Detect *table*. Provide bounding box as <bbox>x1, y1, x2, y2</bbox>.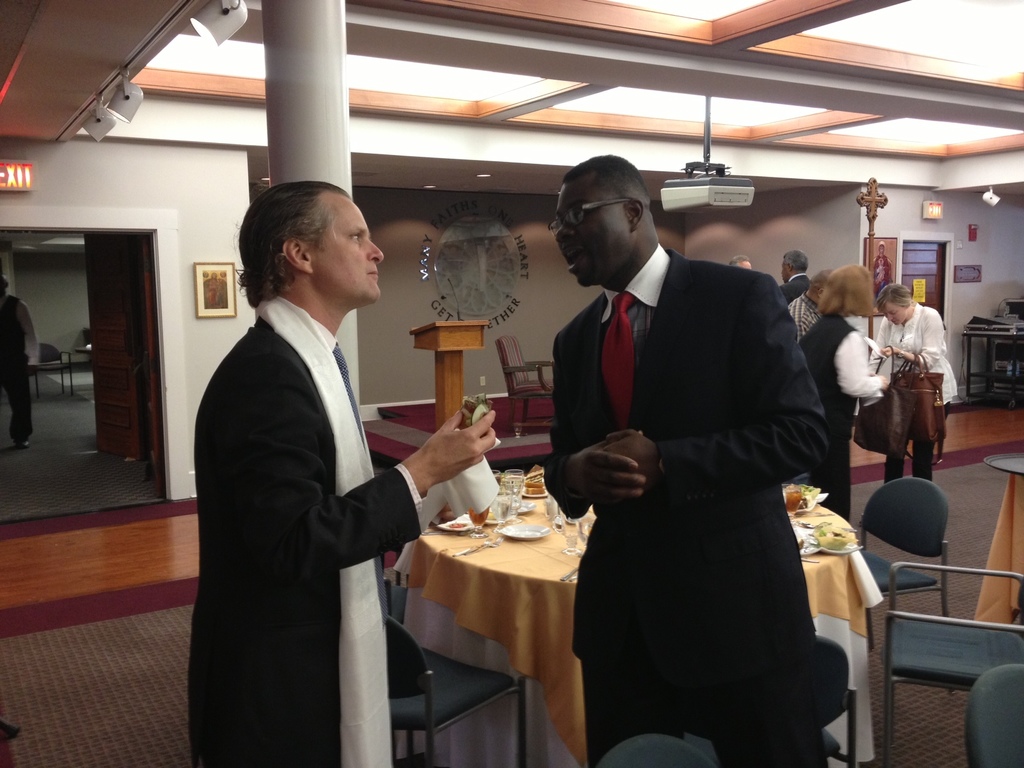
<bbox>988, 447, 1023, 497</bbox>.
